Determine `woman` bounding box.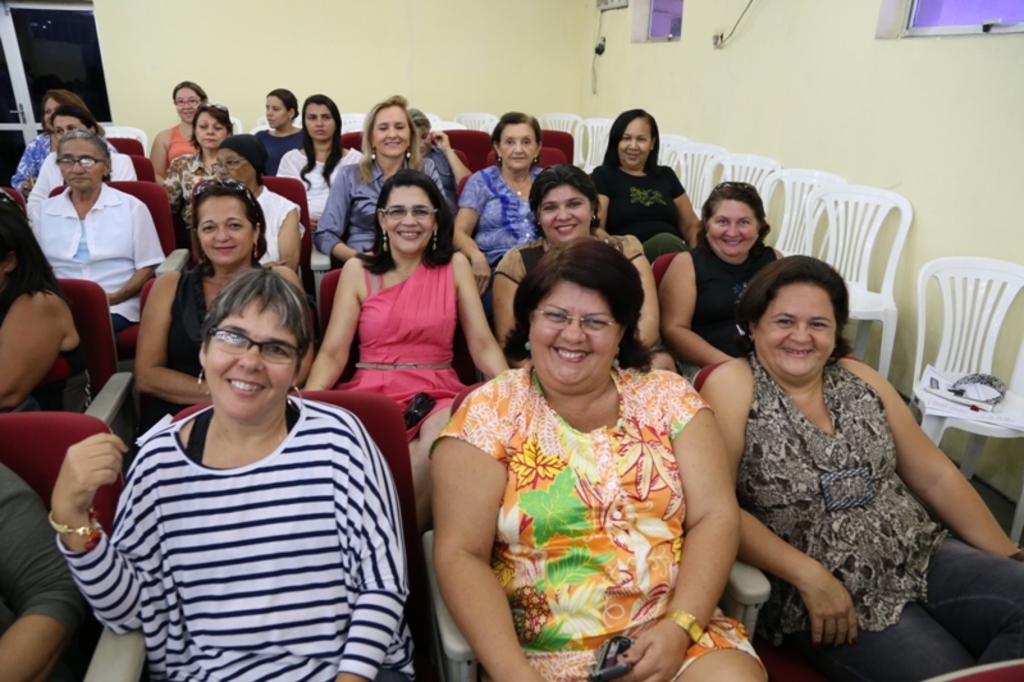
Determined: 22,124,170,326.
